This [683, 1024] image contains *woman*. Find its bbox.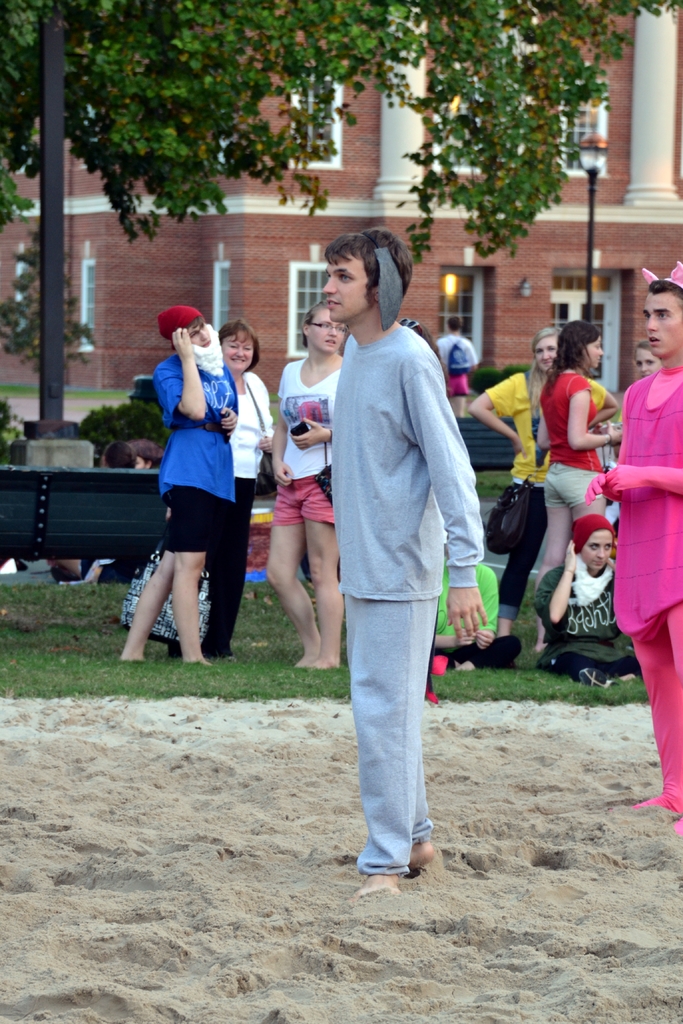
bbox(530, 315, 623, 654).
